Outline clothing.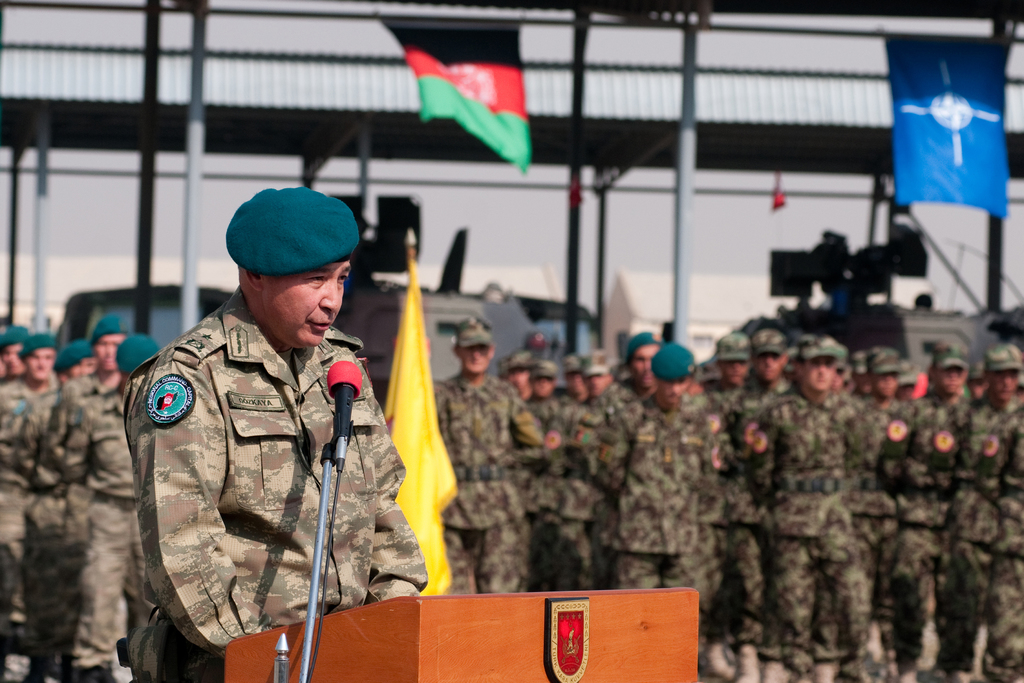
Outline: 422/360/538/598.
